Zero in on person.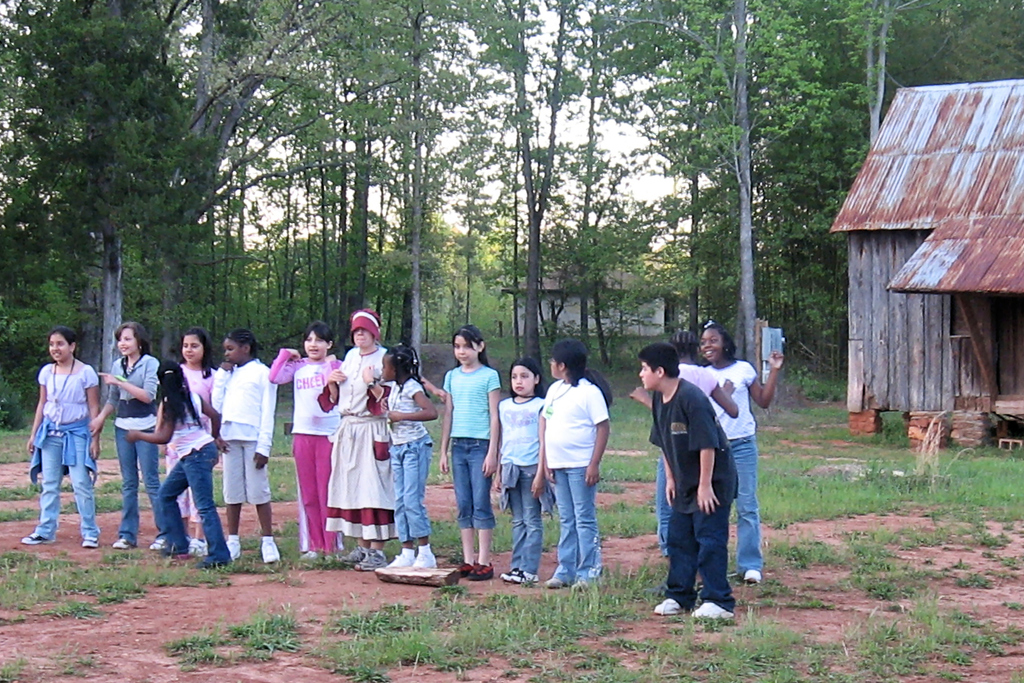
Zeroed in: 690,316,782,587.
